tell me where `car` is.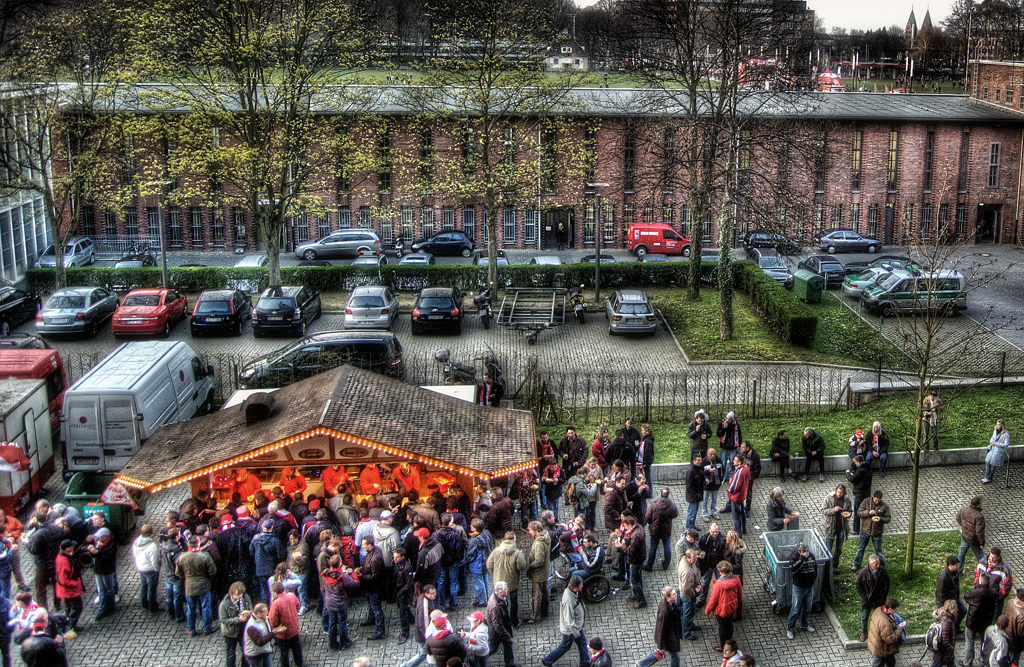
`car` is at region(235, 329, 408, 381).
